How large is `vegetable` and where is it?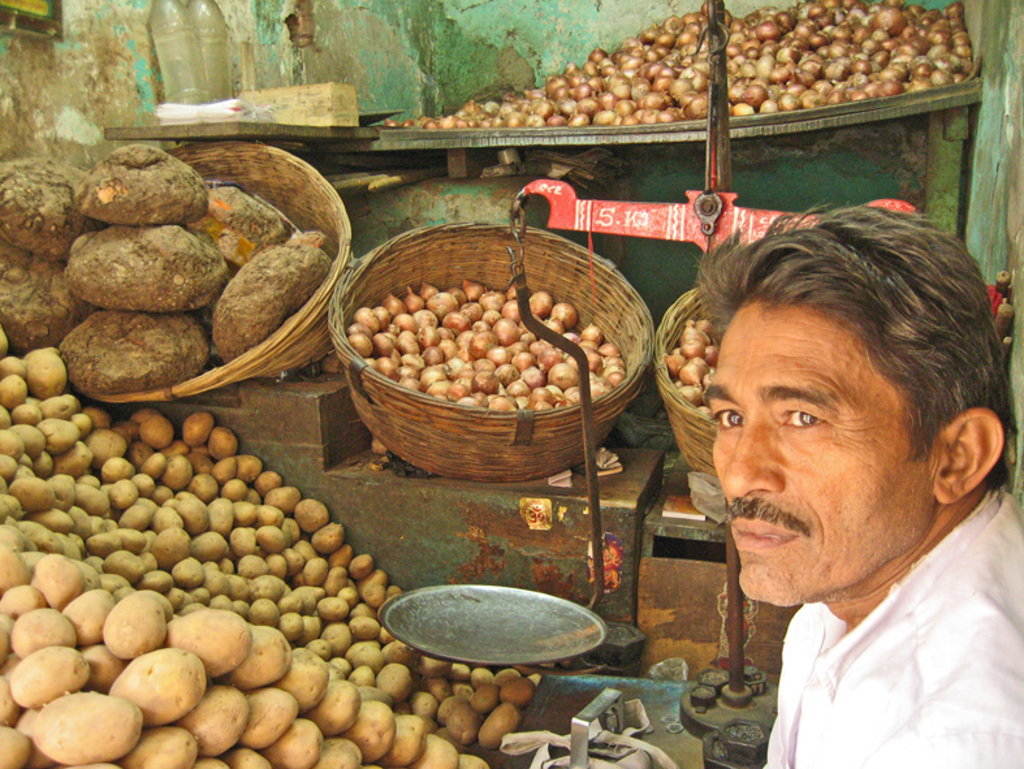
Bounding box: pyautogui.locateOnScreen(350, 619, 379, 635).
